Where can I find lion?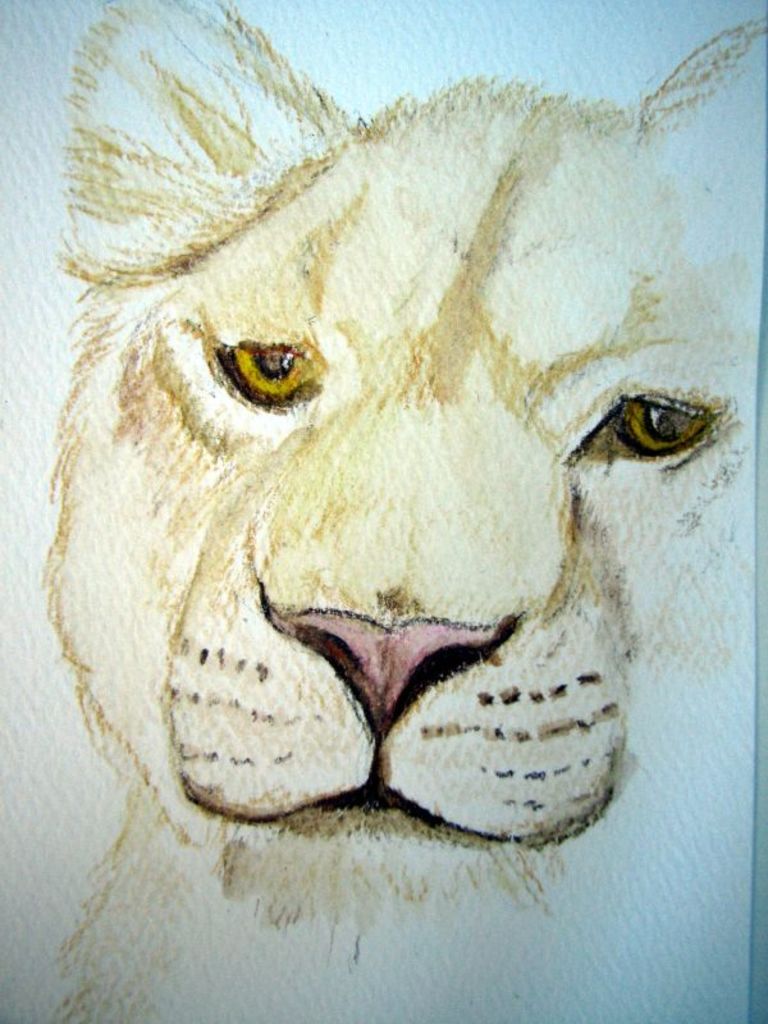
You can find it at 42 1 759 1023.
